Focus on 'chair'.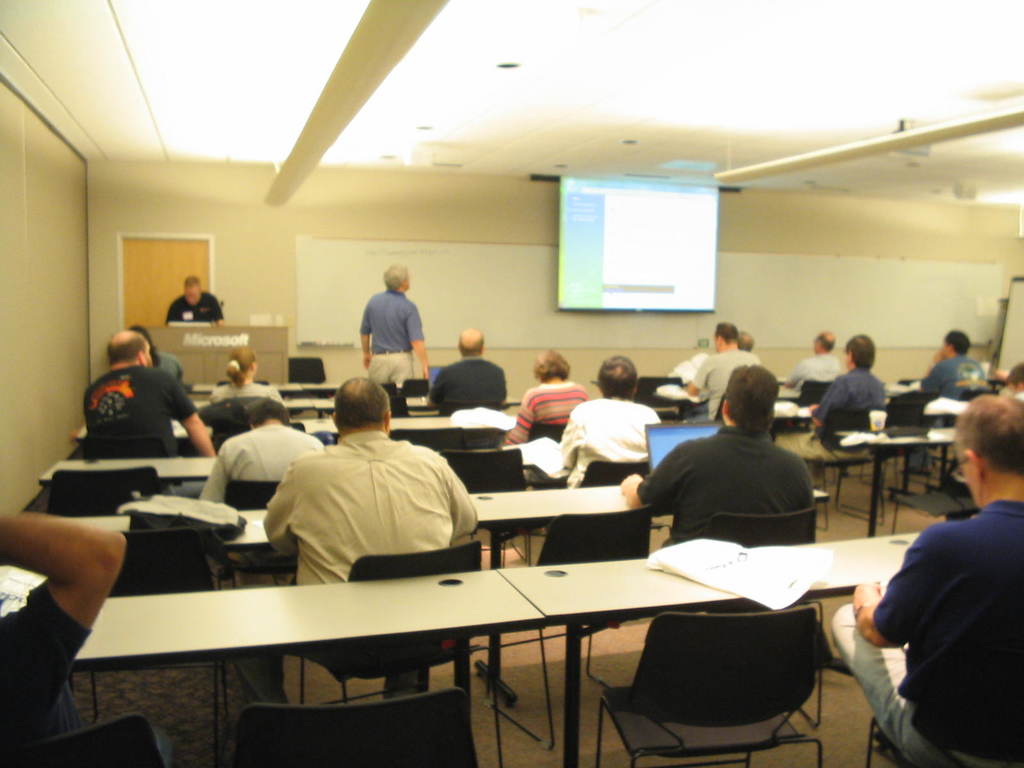
Focused at (left=483, top=505, right=659, bottom=749).
